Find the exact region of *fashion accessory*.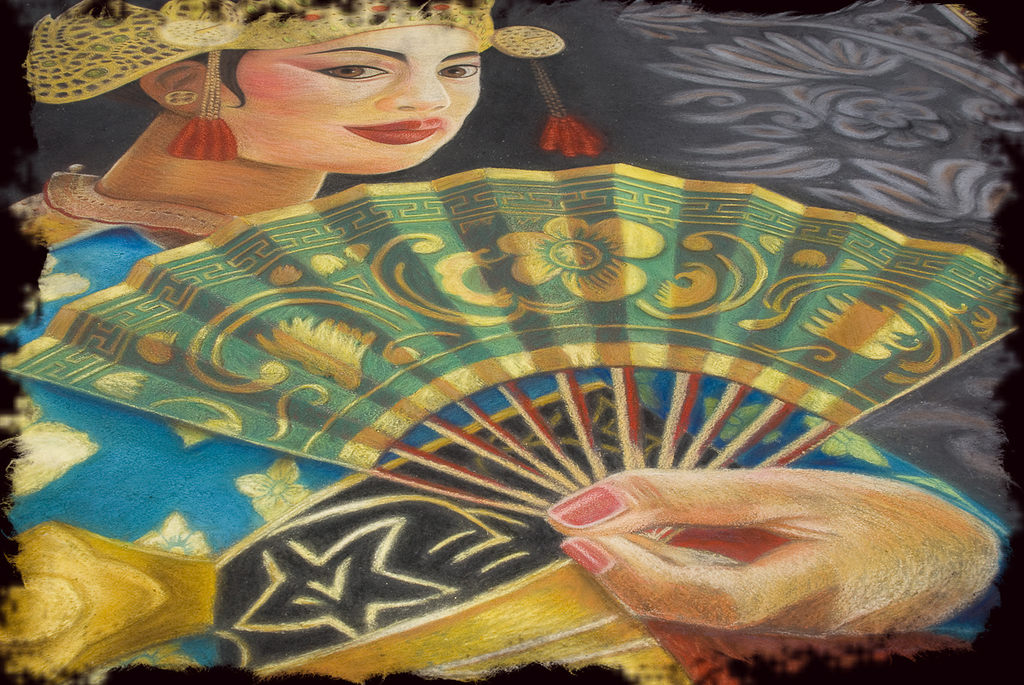
Exact region: [x1=22, y1=0, x2=602, y2=166].
